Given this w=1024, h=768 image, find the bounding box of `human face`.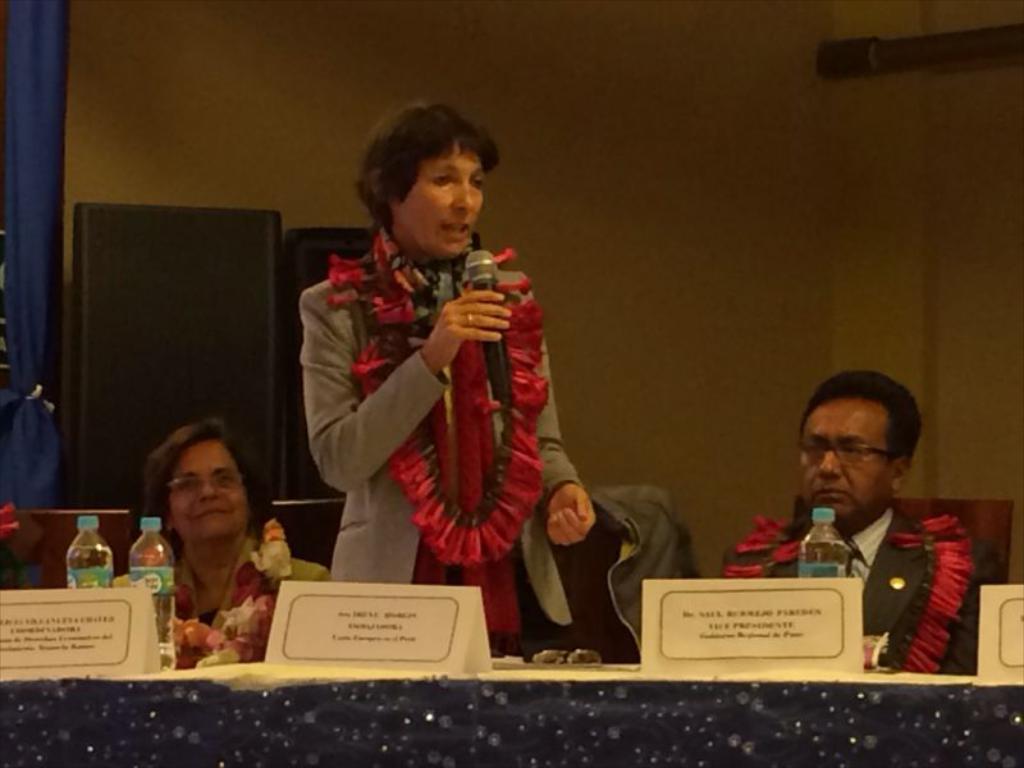
{"x1": 169, "y1": 443, "x2": 248, "y2": 545}.
